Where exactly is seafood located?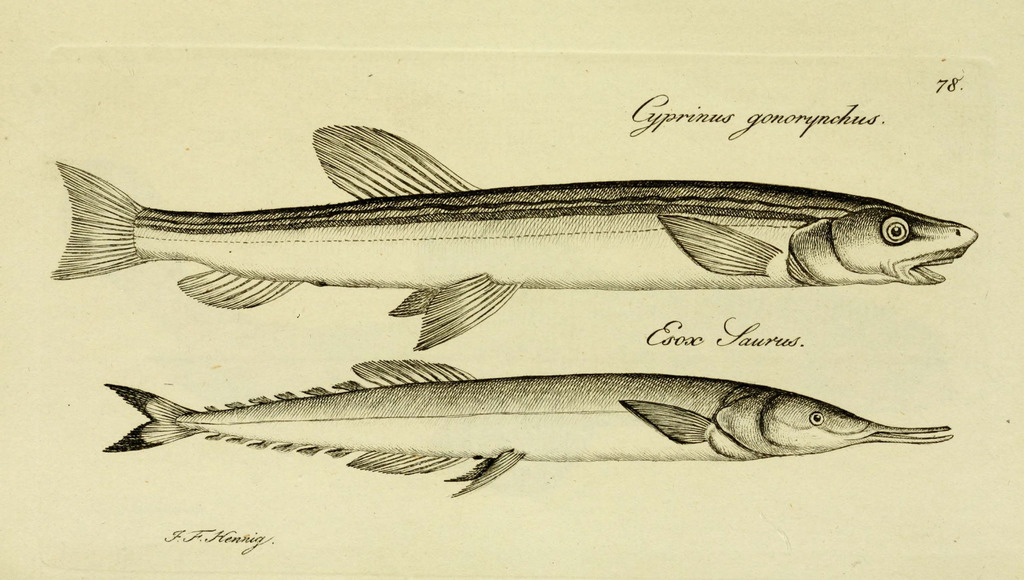
Its bounding box is Rect(99, 359, 952, 499).
